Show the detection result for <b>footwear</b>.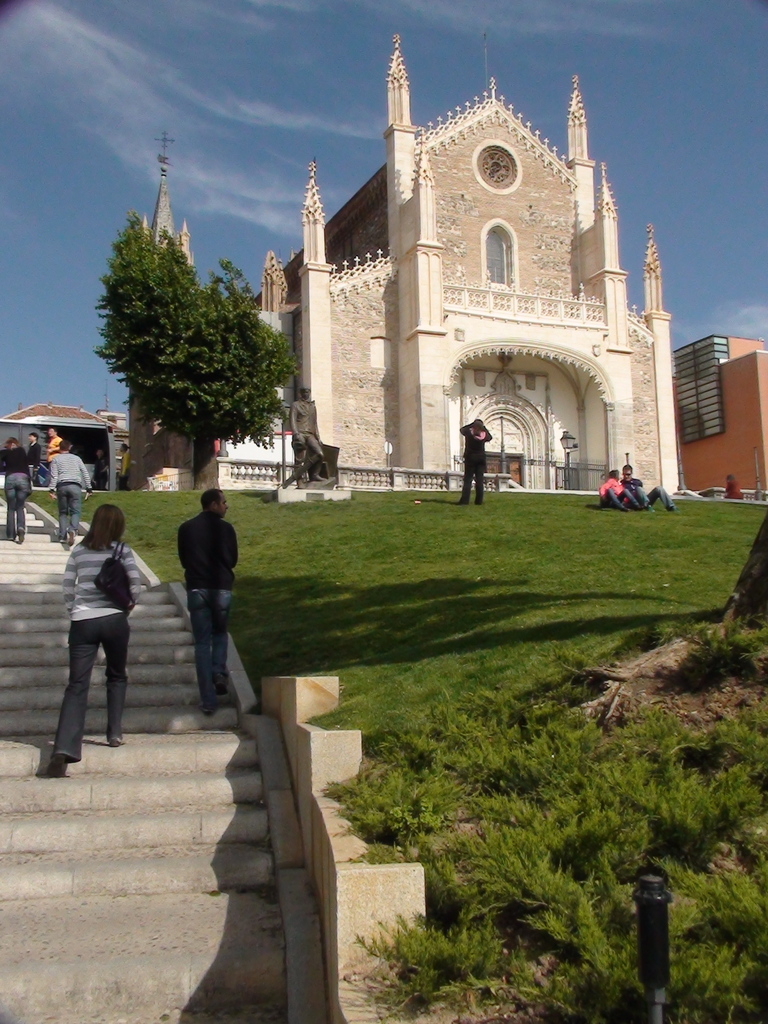
{"left": 621, "top": 506, "right": 630, "bottom": 513}.
